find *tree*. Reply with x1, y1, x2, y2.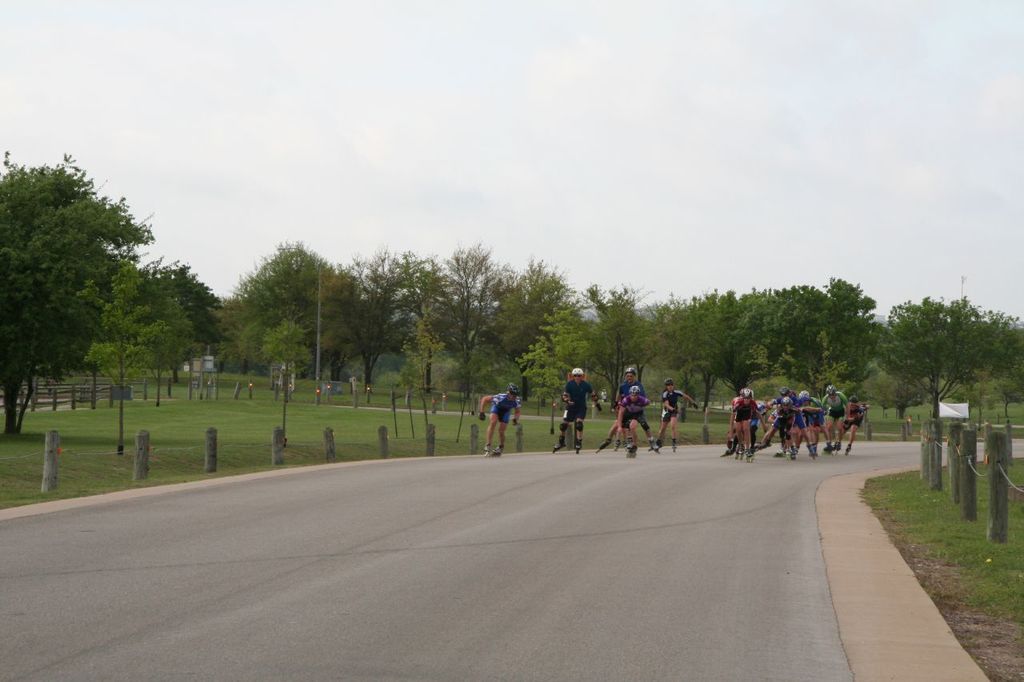
127, 260, 237, 414.
